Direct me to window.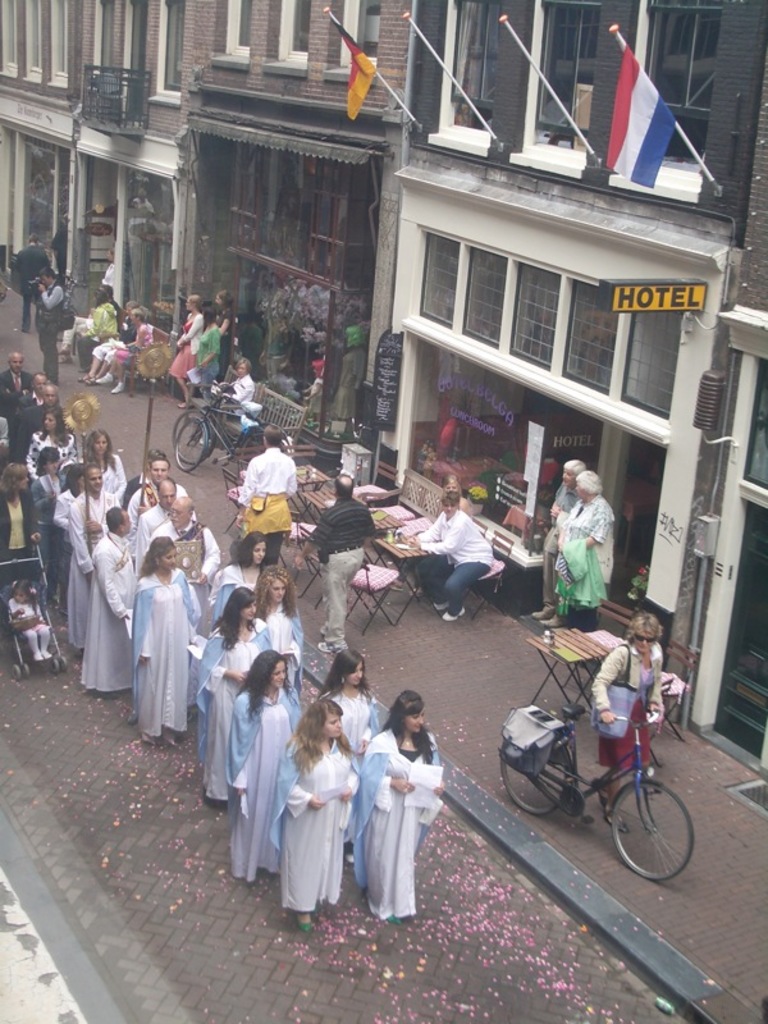
Direction: {"left": 507, "top": 260, "right": 563, "bottom": 369}.
